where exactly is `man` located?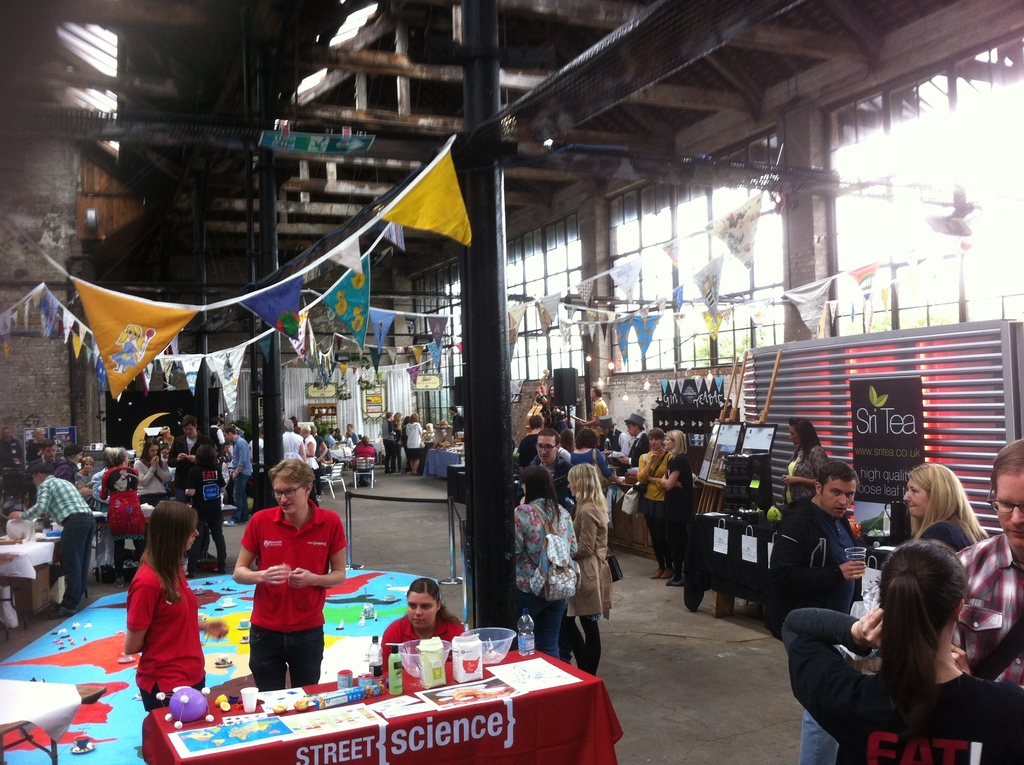
Its bounding box is box=[227, 460, 337, 705].
